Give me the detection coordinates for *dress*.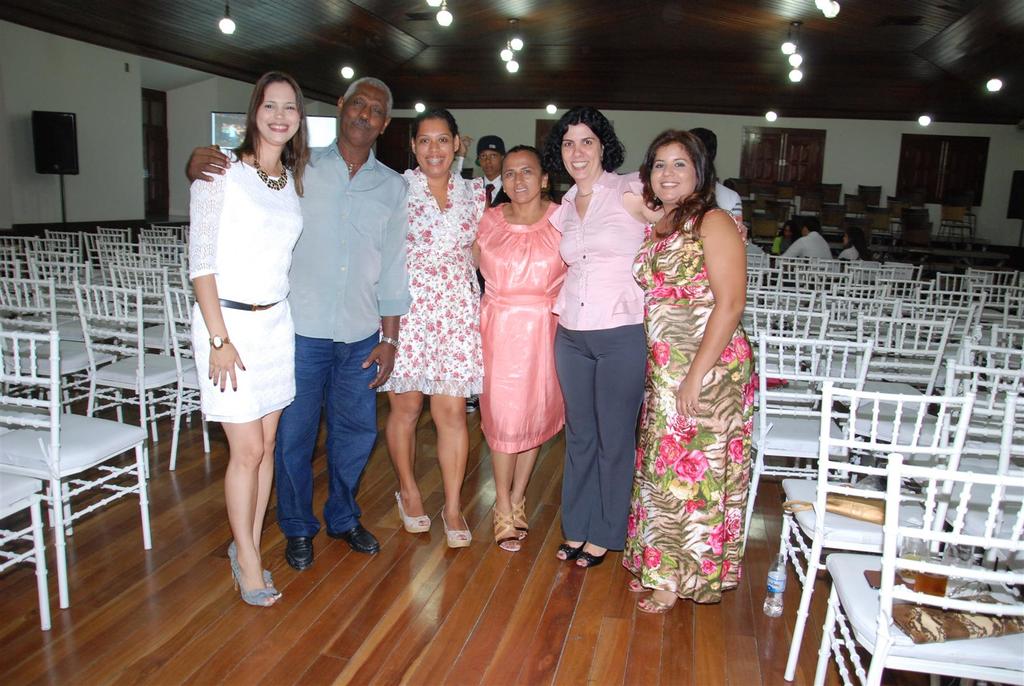
(x1=374, y1=165, x2=484, y2=398).
